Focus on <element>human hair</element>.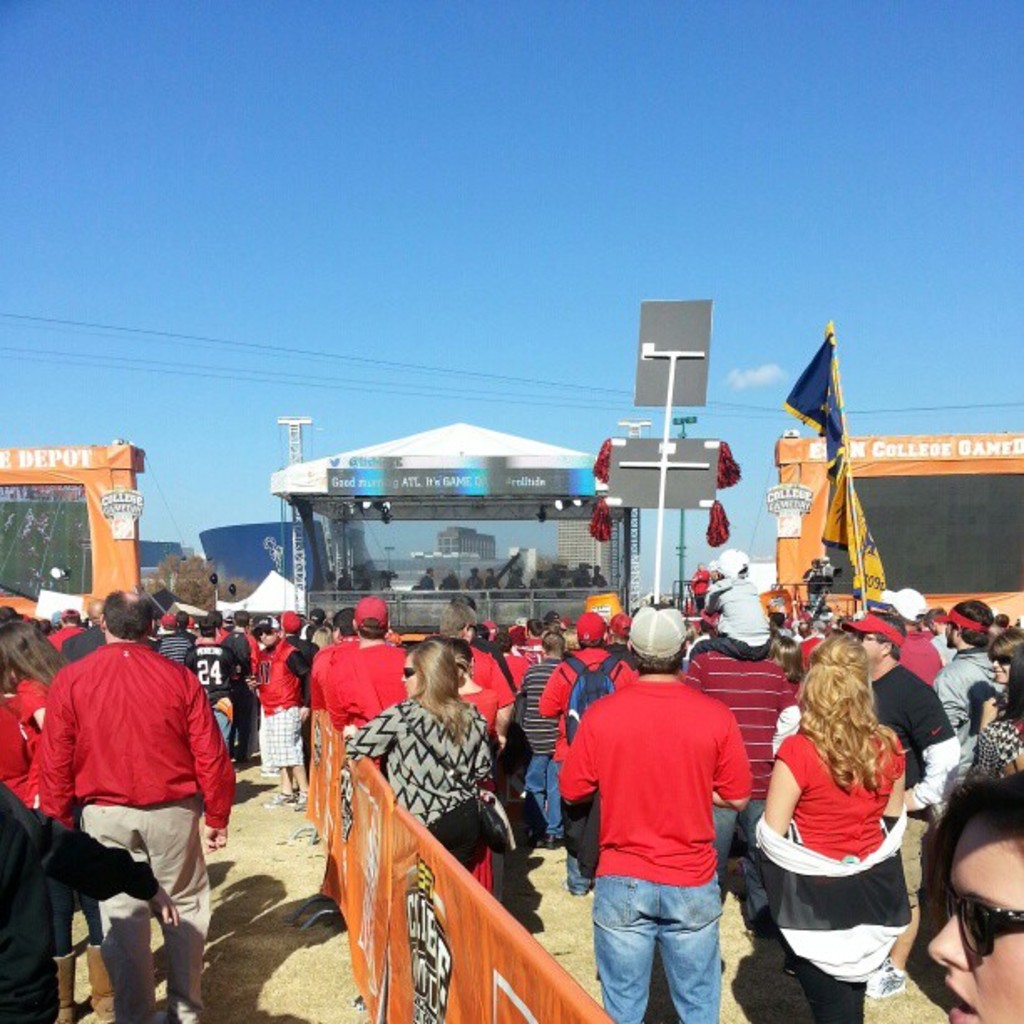
Focused at rect(104, 591, 149, 643).
